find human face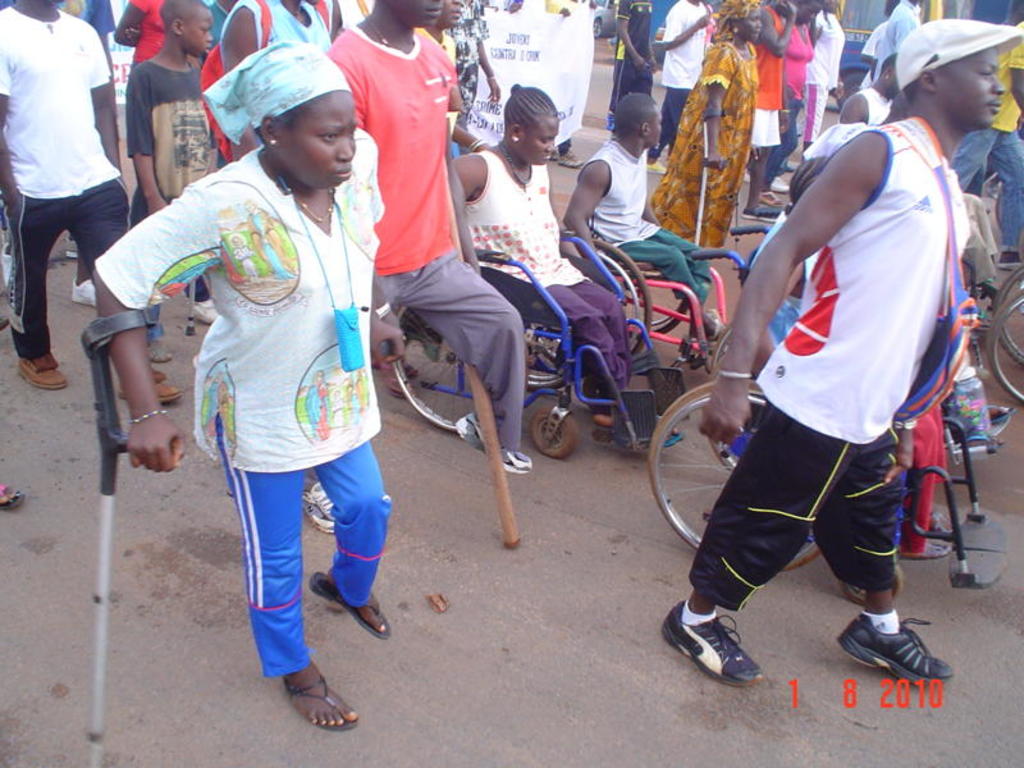
locate(526, 111, 563, 165)
